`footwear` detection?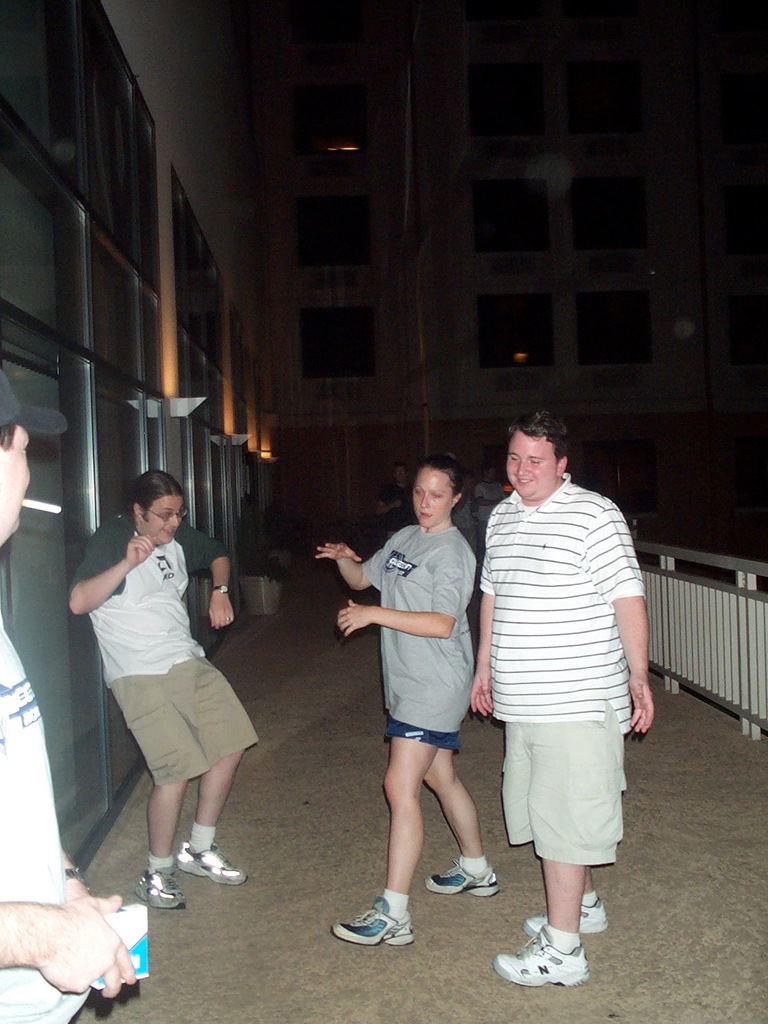
182, 842, 246, 888
